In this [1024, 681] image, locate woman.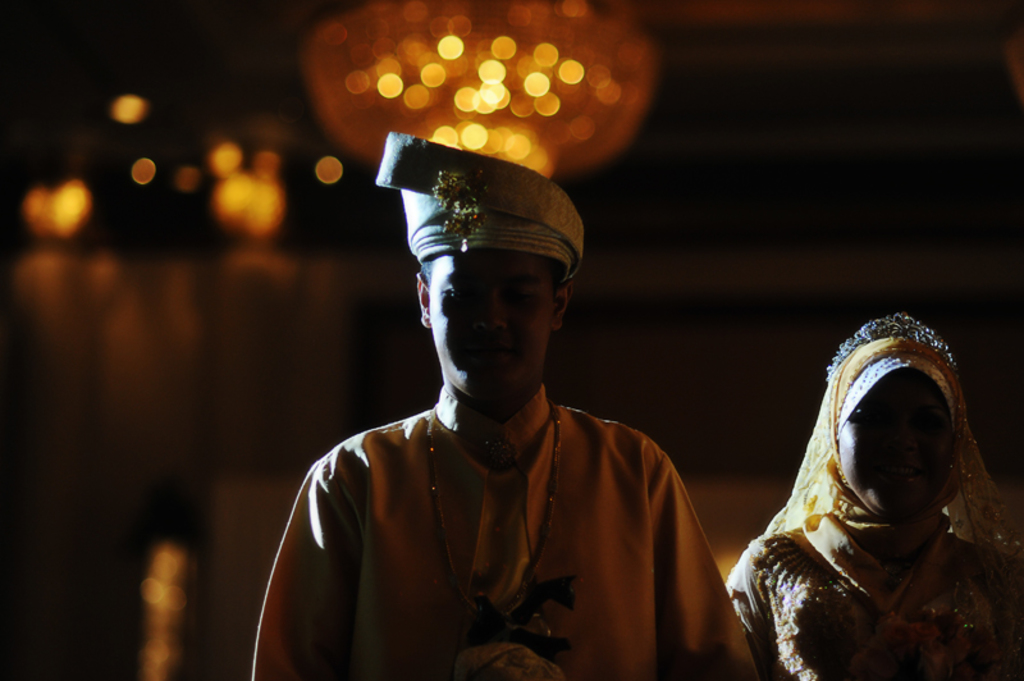
Bounding box: [x1=742, y1=311, x2=1021, y2=671].
